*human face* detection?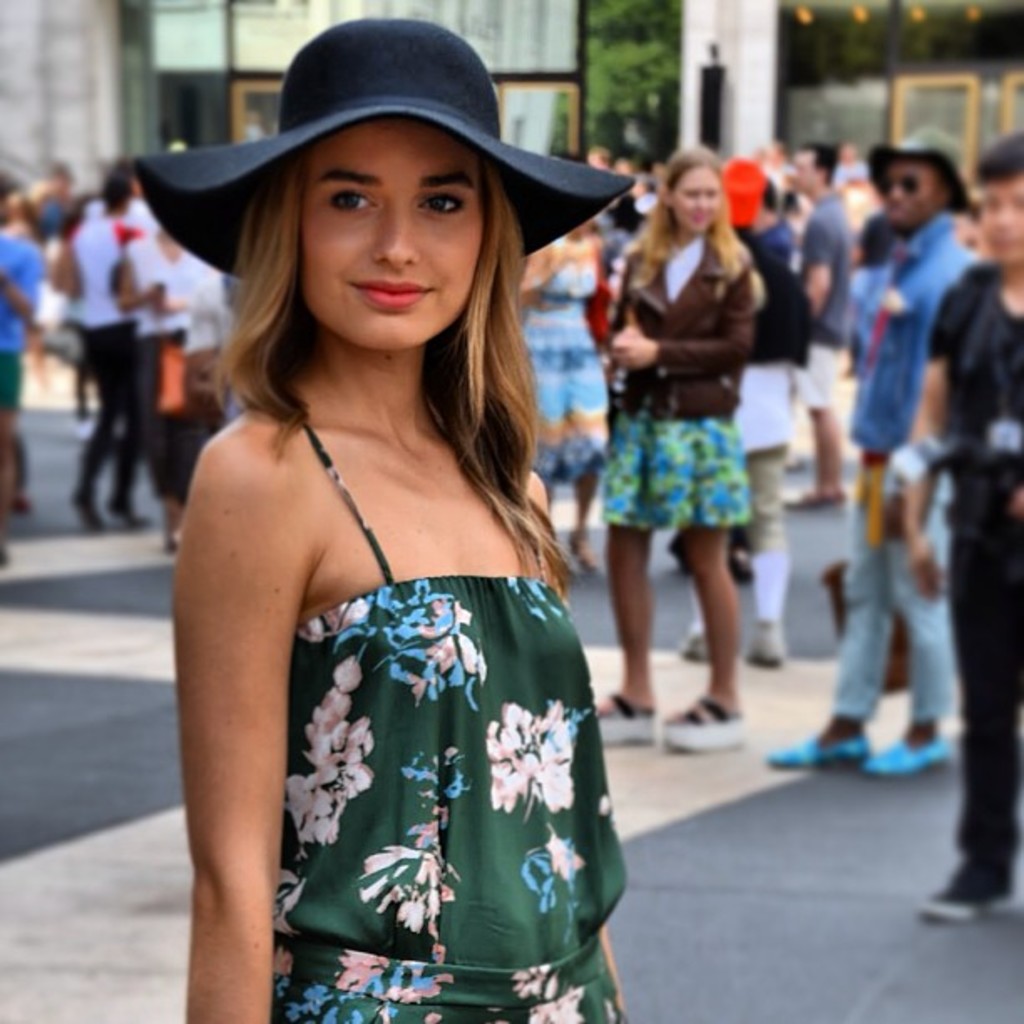
(890,164,940,228)
